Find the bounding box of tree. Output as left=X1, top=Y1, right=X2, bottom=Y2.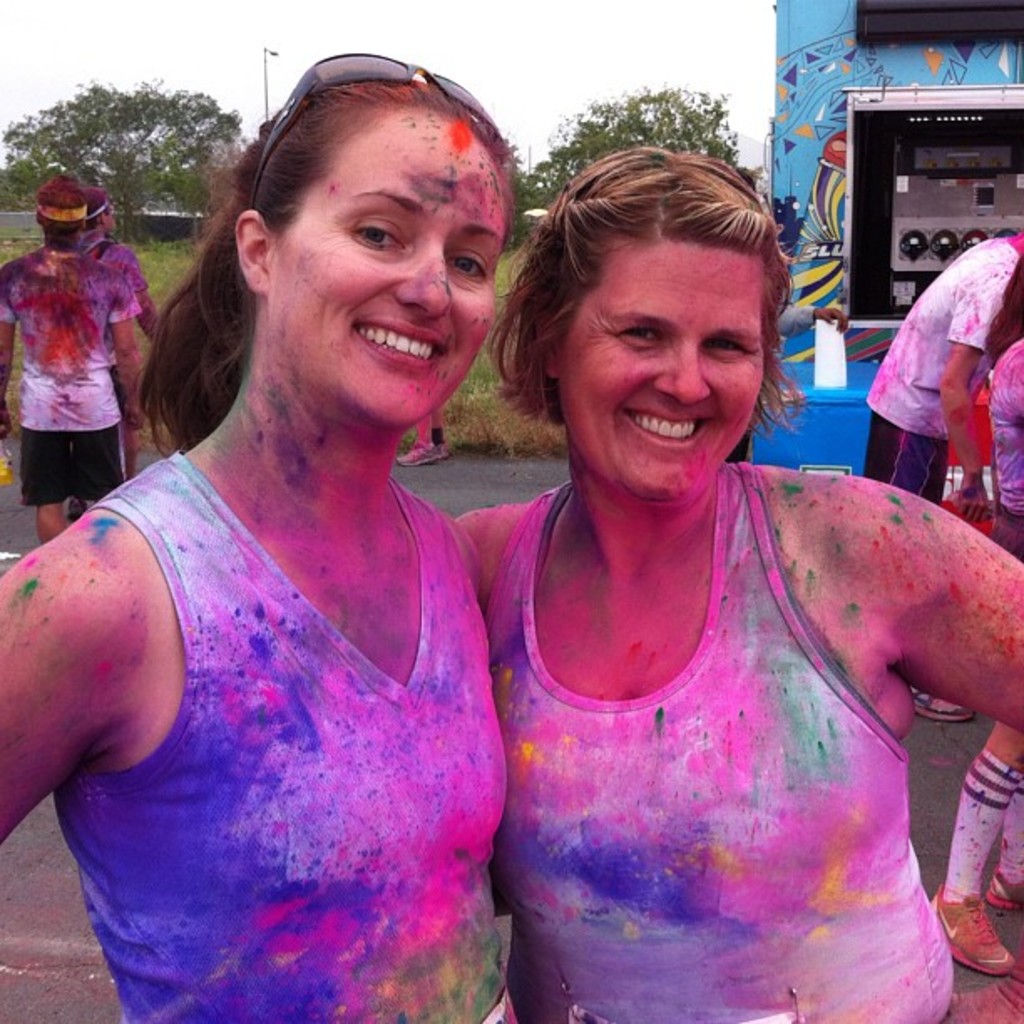
left=49, top=35, right=228, bottom=236.
